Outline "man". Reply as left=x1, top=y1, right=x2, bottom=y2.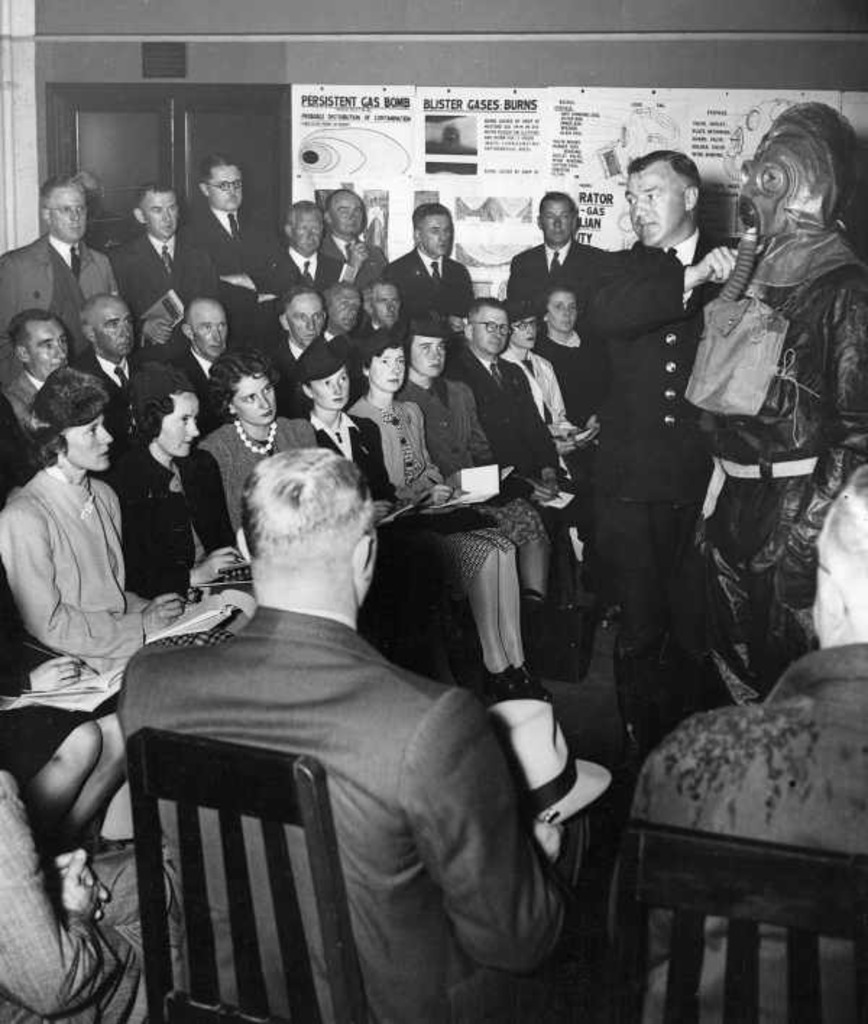
left=615, top=464, right=867, bottom=1023.
